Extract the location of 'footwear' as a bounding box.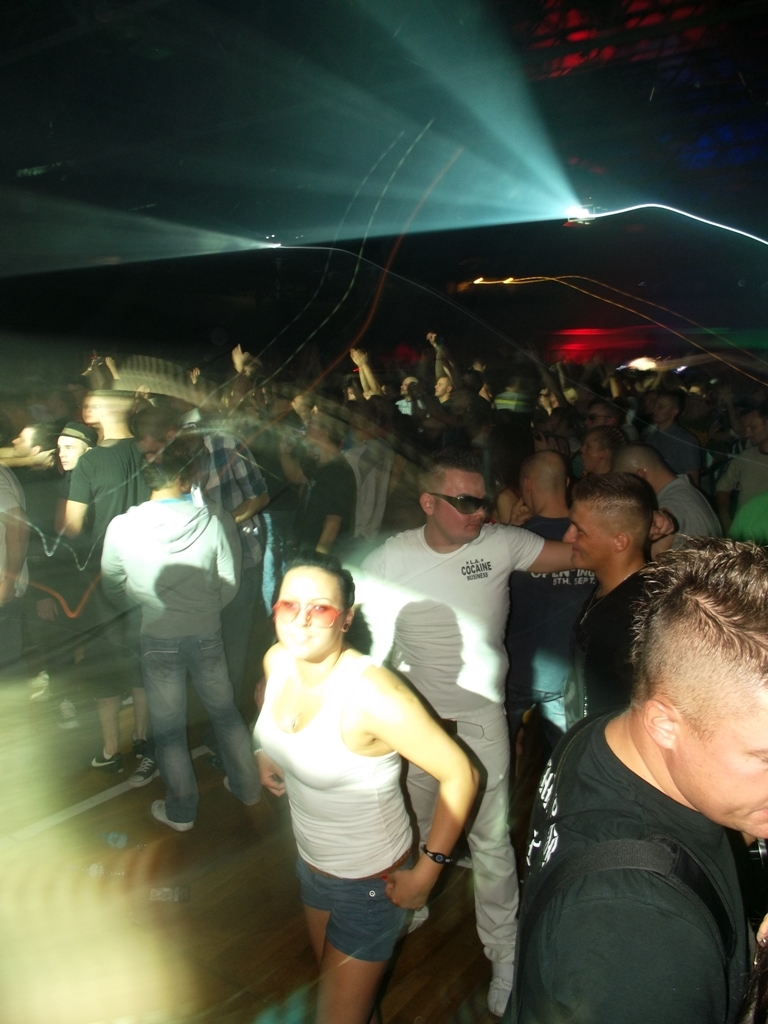
pyautogui.locateOnScreen(90, 746, 121, 765).
